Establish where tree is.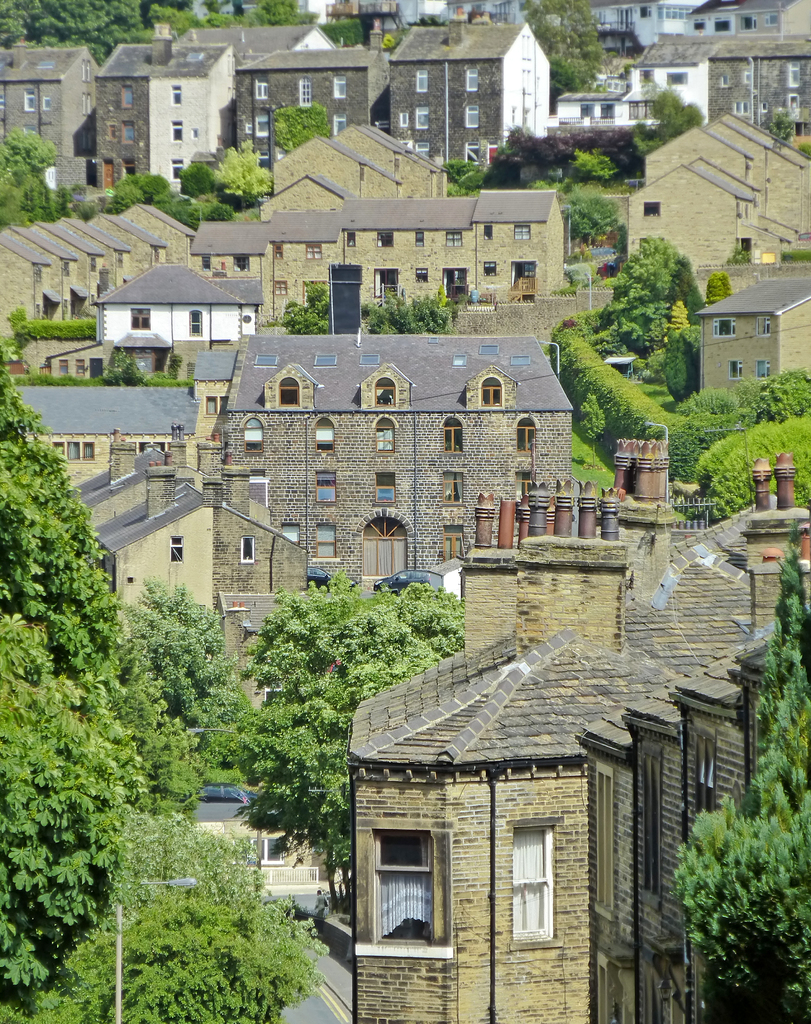
Established at <bbox>214, 133, 275, 205</bbox>.
